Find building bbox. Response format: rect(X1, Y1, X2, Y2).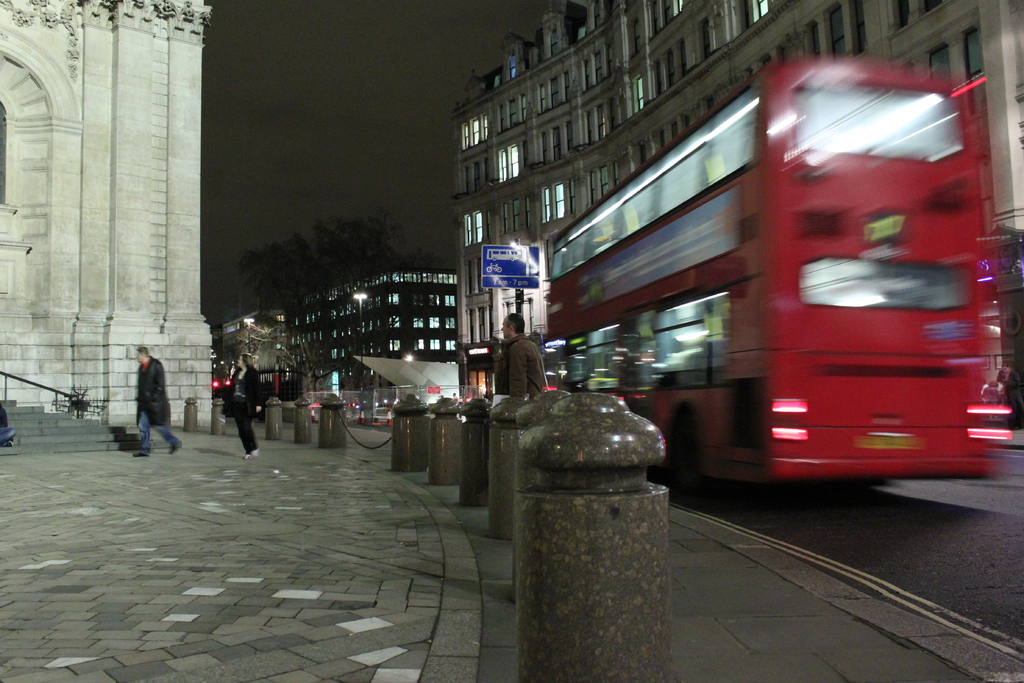
rect(279, 262, 456, 399).
